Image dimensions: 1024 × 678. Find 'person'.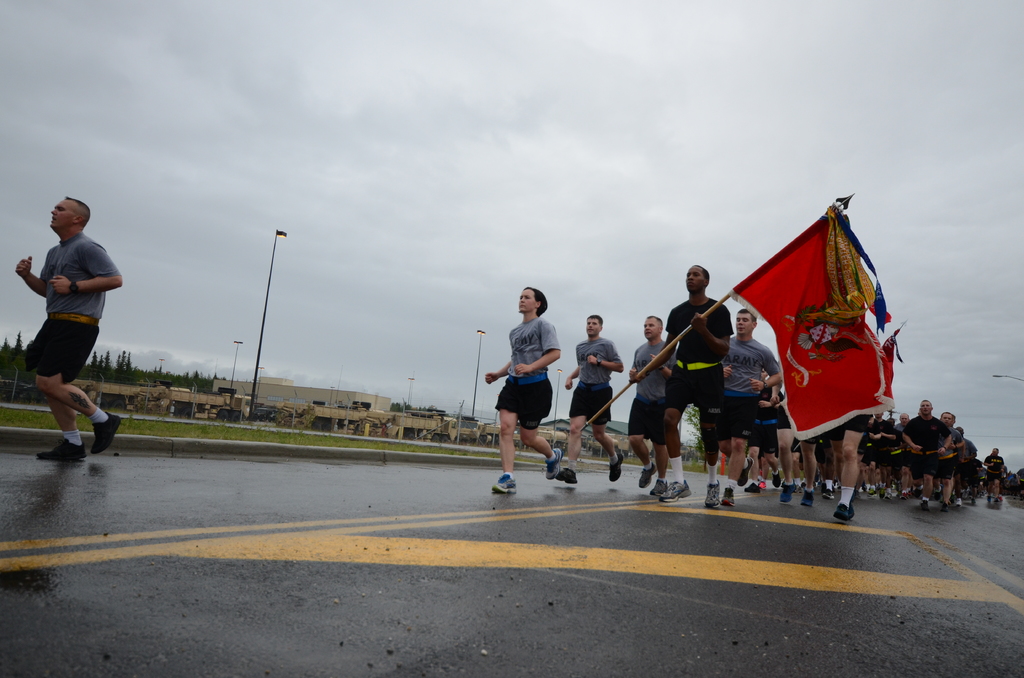
bbox=[940, 412, 963, 509].
